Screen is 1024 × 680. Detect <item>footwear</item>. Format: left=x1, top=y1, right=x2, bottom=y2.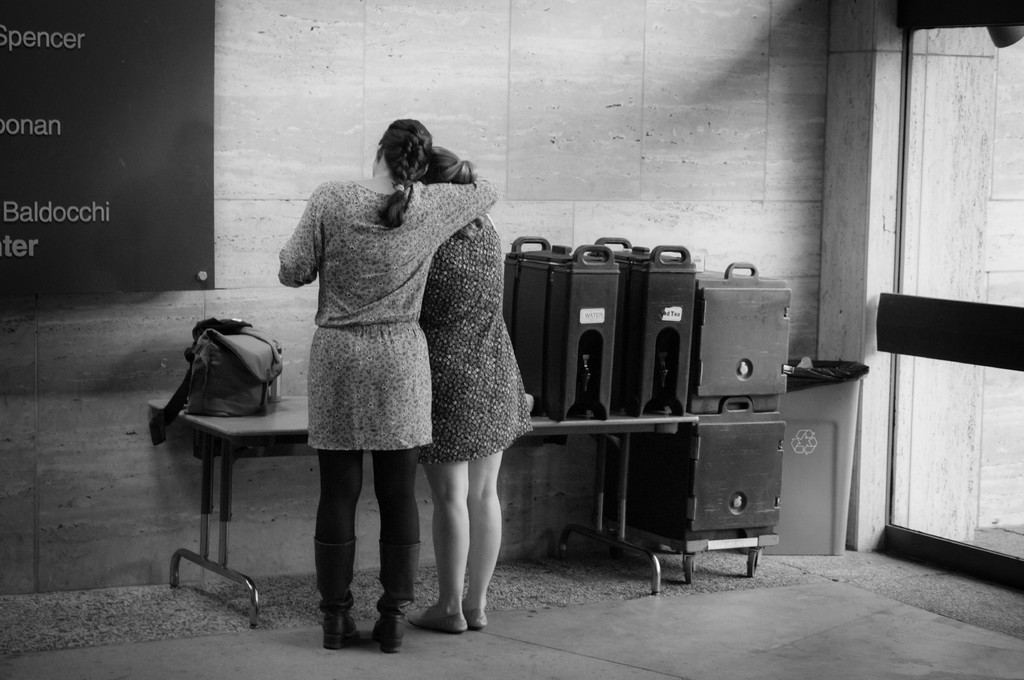
left=458, top=605, right=491, bottom=631.
